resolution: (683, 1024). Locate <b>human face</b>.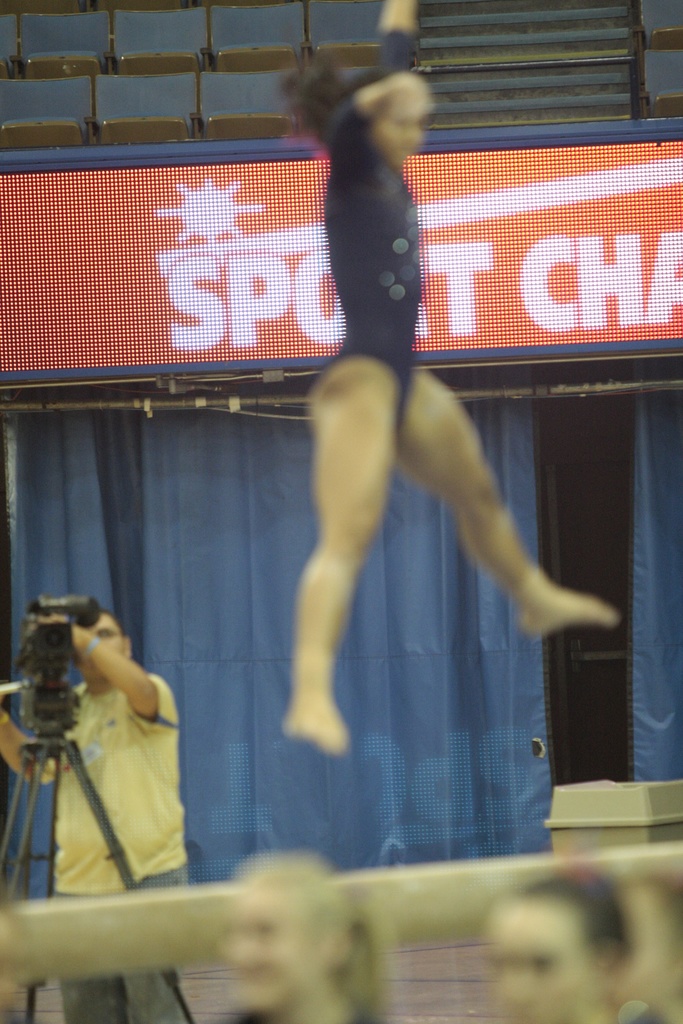
<region>370, 84, 440, 161</region>.
